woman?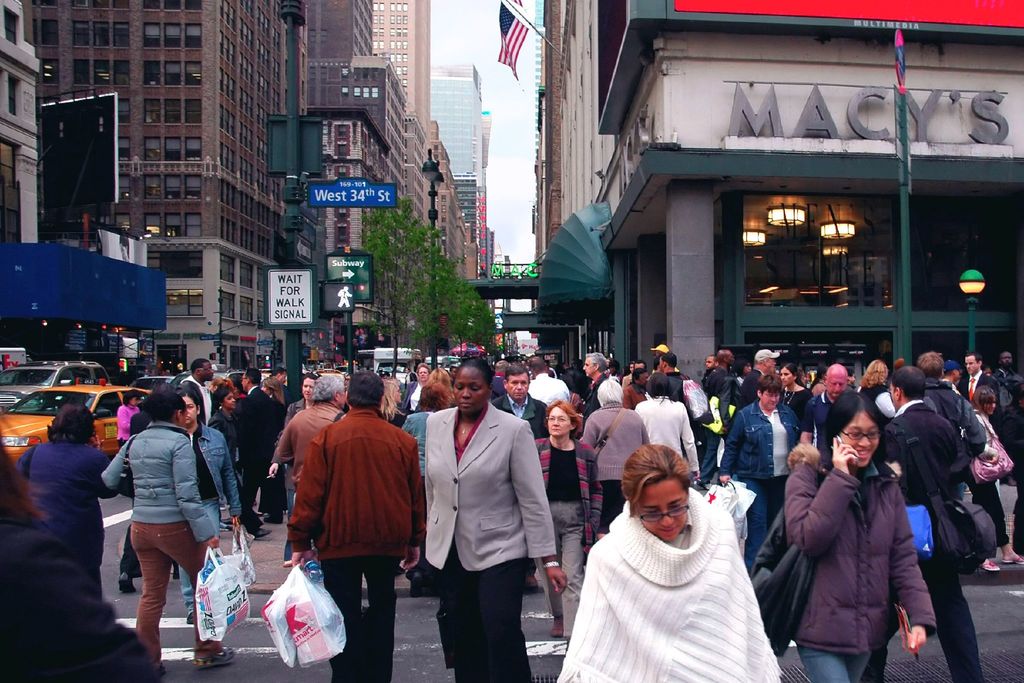
x1=582 y1=427 x2=777 y2=680
